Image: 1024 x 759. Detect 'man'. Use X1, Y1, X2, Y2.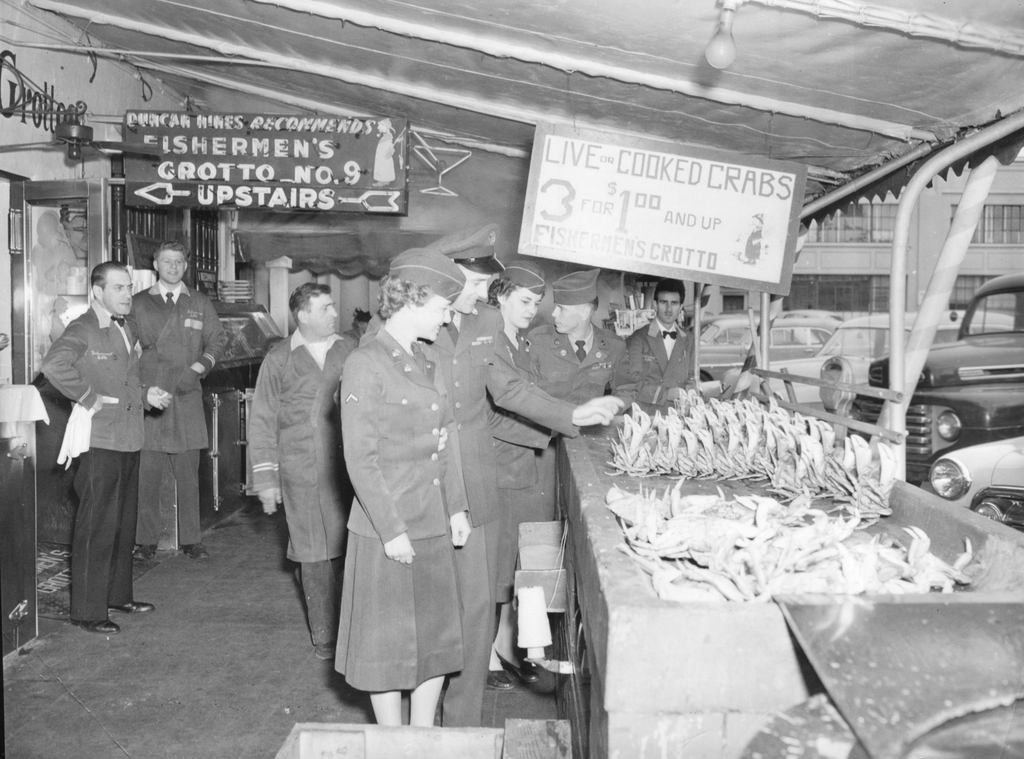
38, 257, 156, 635.
